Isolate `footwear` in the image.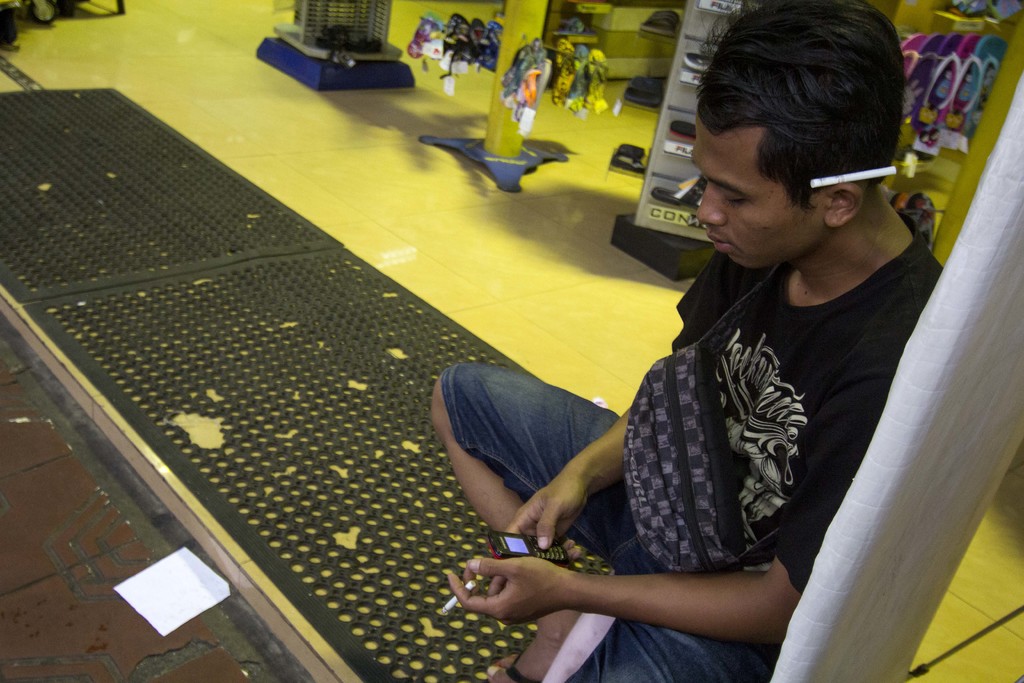
Isolated region: 908, 31, 965, 160.
